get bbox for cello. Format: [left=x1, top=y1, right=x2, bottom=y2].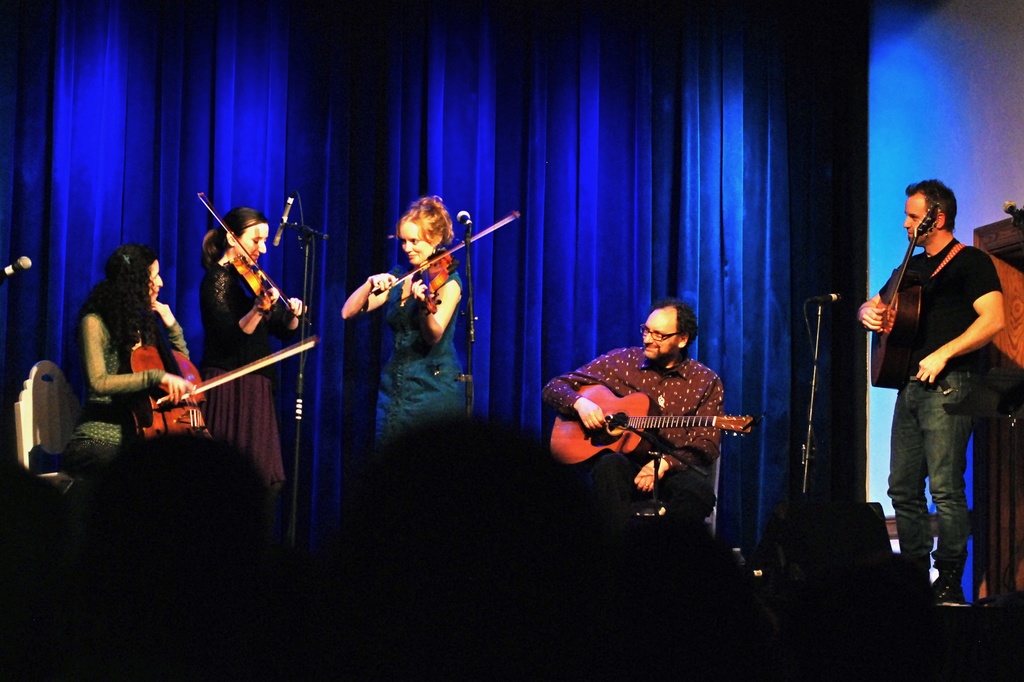
[left=370, top=208, right=524, bottom=315].
